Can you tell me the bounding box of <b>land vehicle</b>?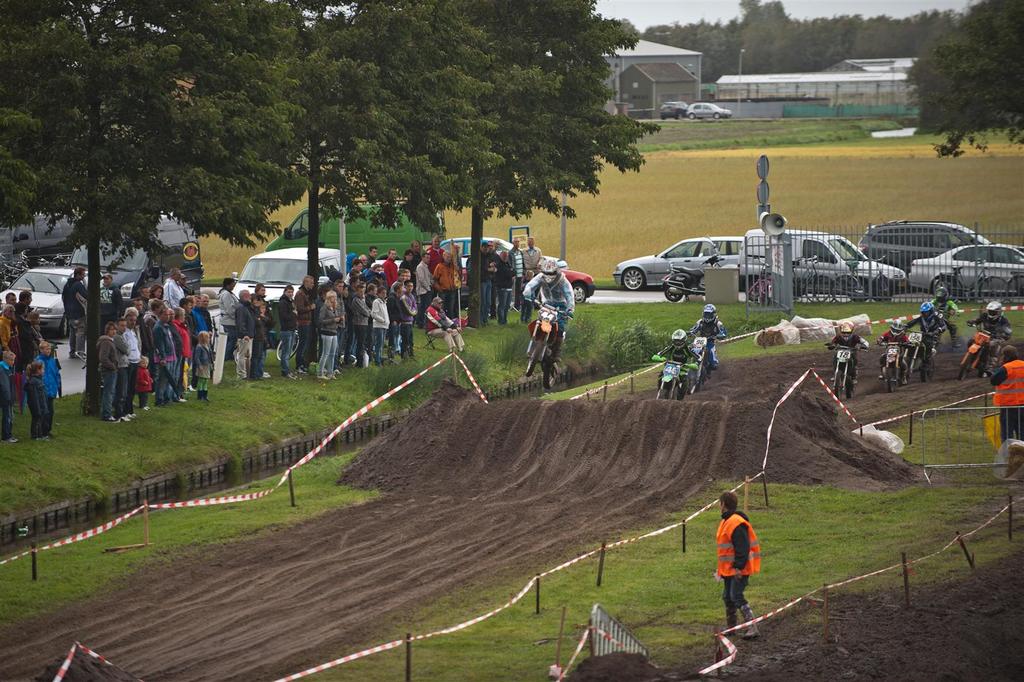
box(275, 333, 307, 361).
